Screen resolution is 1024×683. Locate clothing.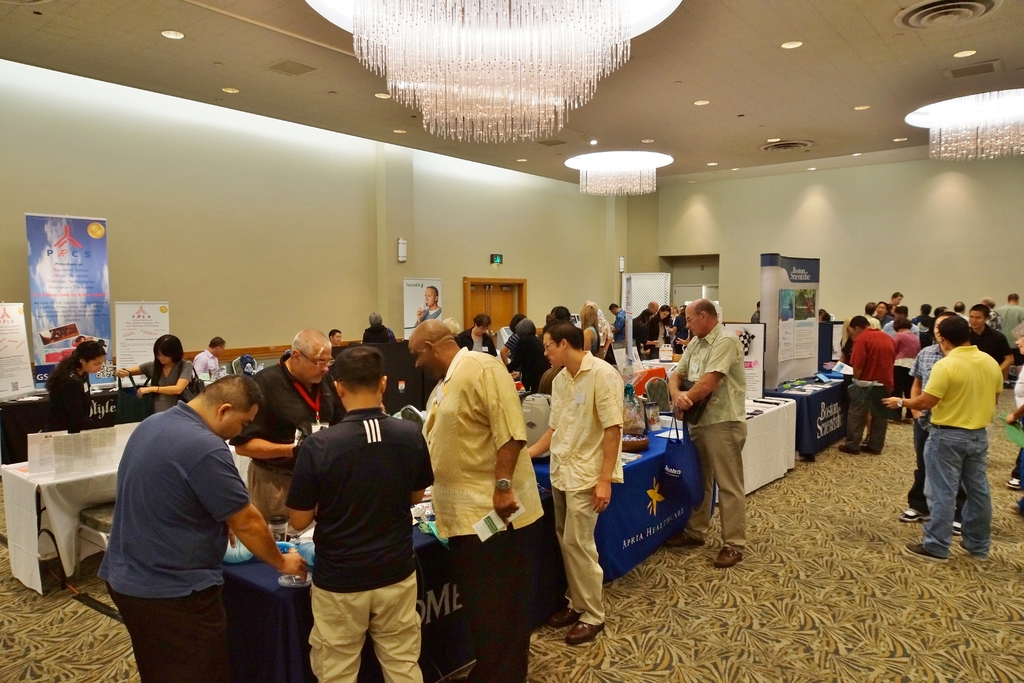
<bbox>417, 355, 535, 682</bbox>.
